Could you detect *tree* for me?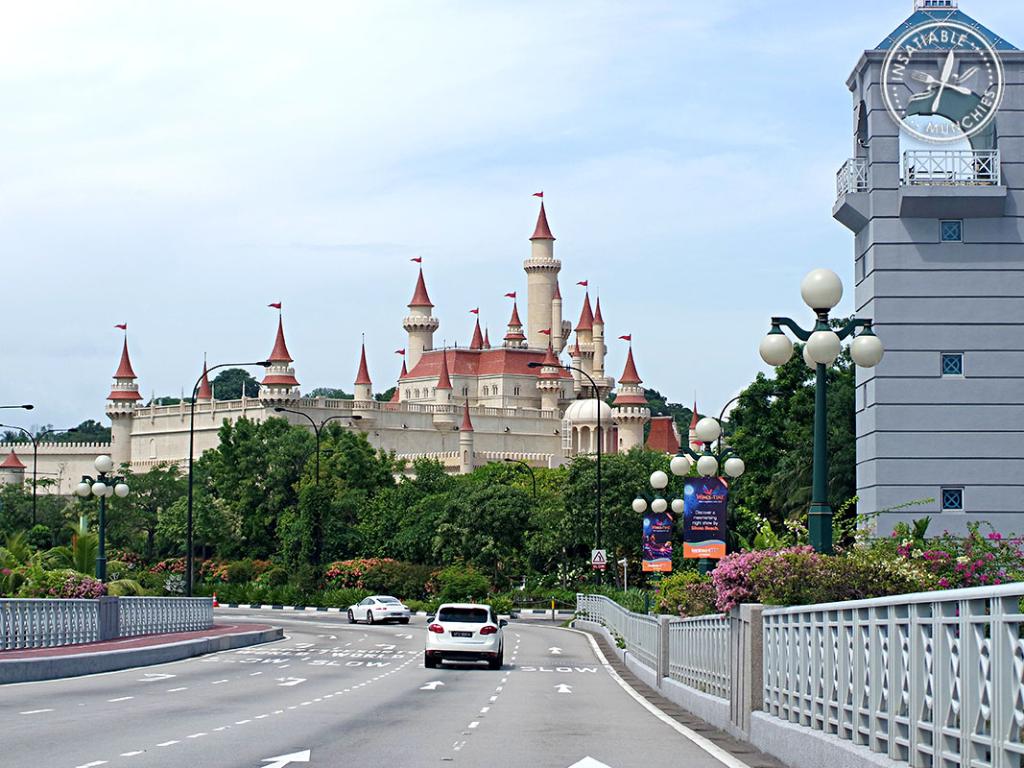
Detection result: x1=783 y1=378 x2=866 y2=535.
